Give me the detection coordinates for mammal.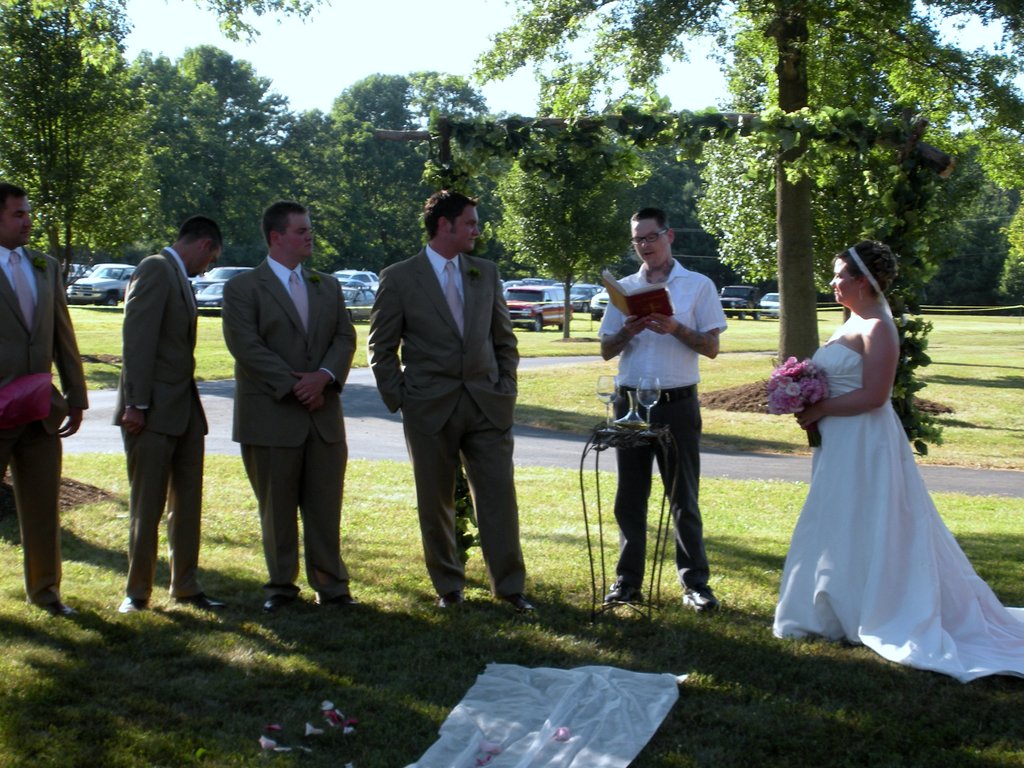
108,214,214,616.
